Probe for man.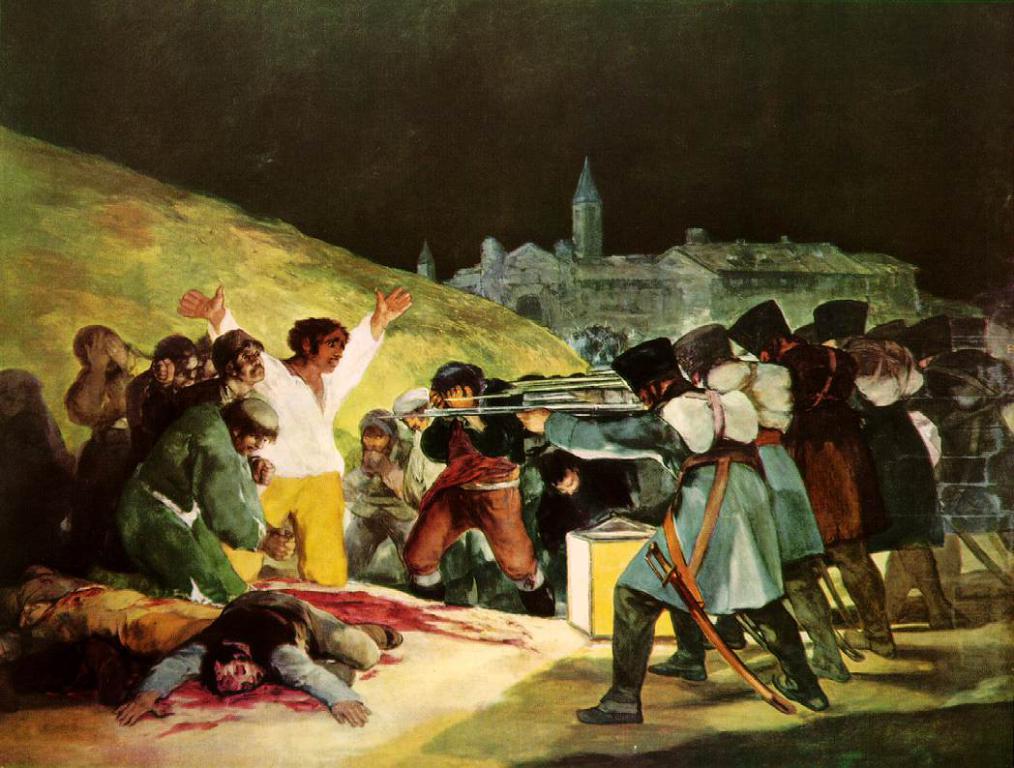
Probe result: detection(400, 401, 561, 626).
